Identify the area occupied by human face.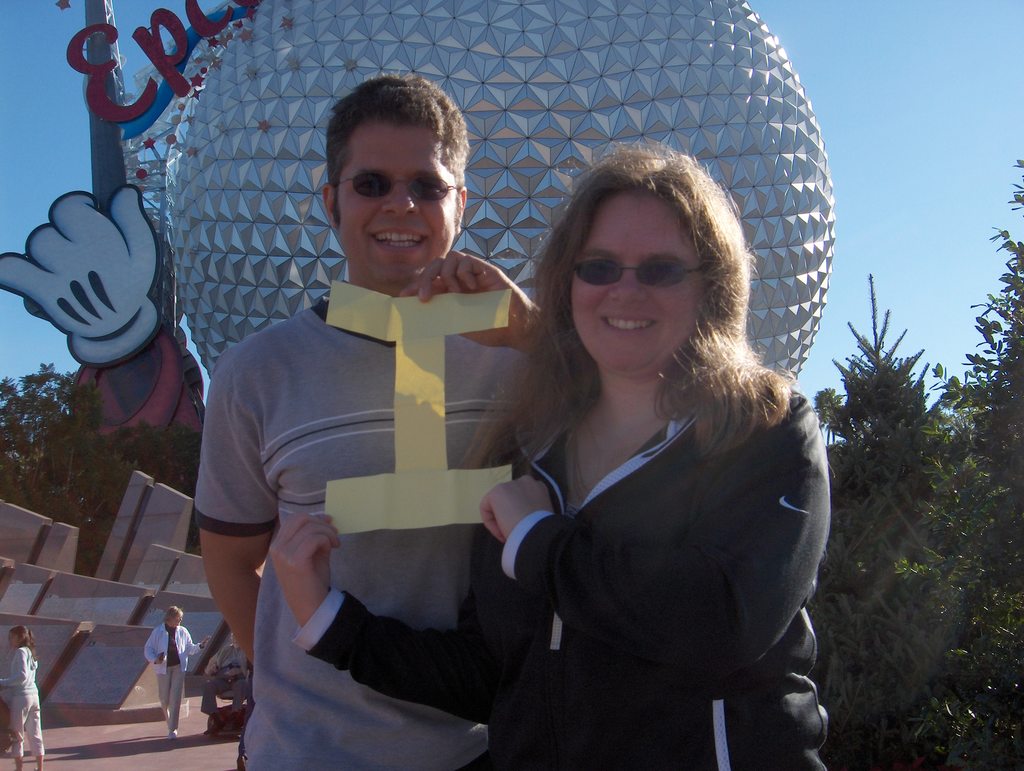
Area: [left=571, top=193, right=702, bottom=372].
